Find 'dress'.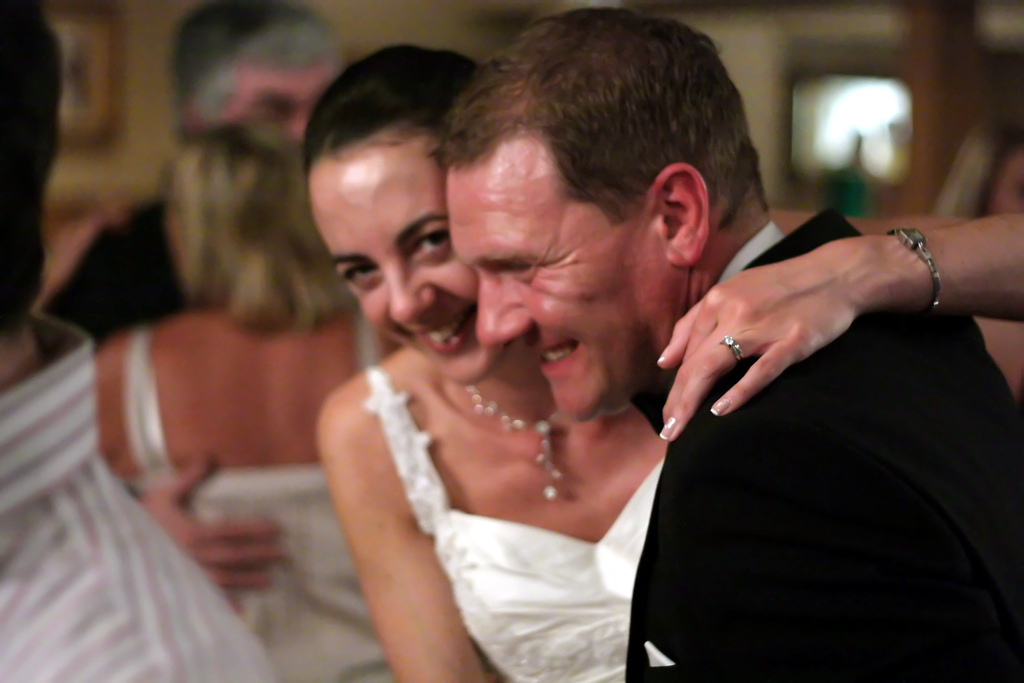
{"left": 126, "top": 317, "right": 383, "bottom": 682}.
